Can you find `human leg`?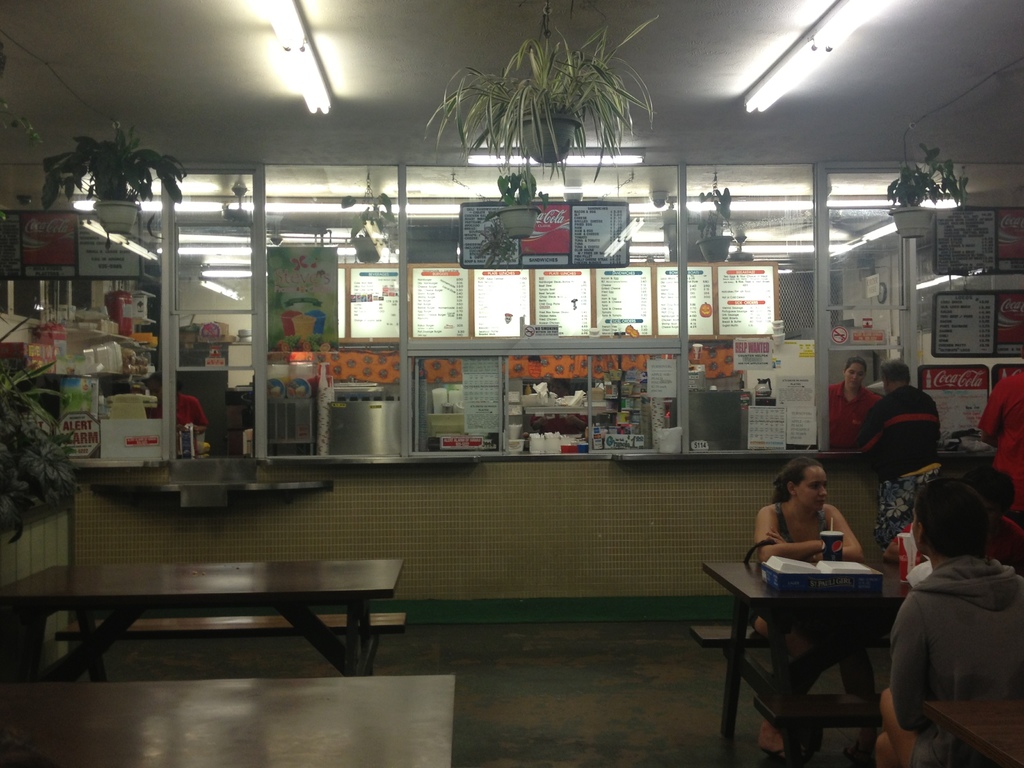
Yes, bounding box: 877,689,938,766.
